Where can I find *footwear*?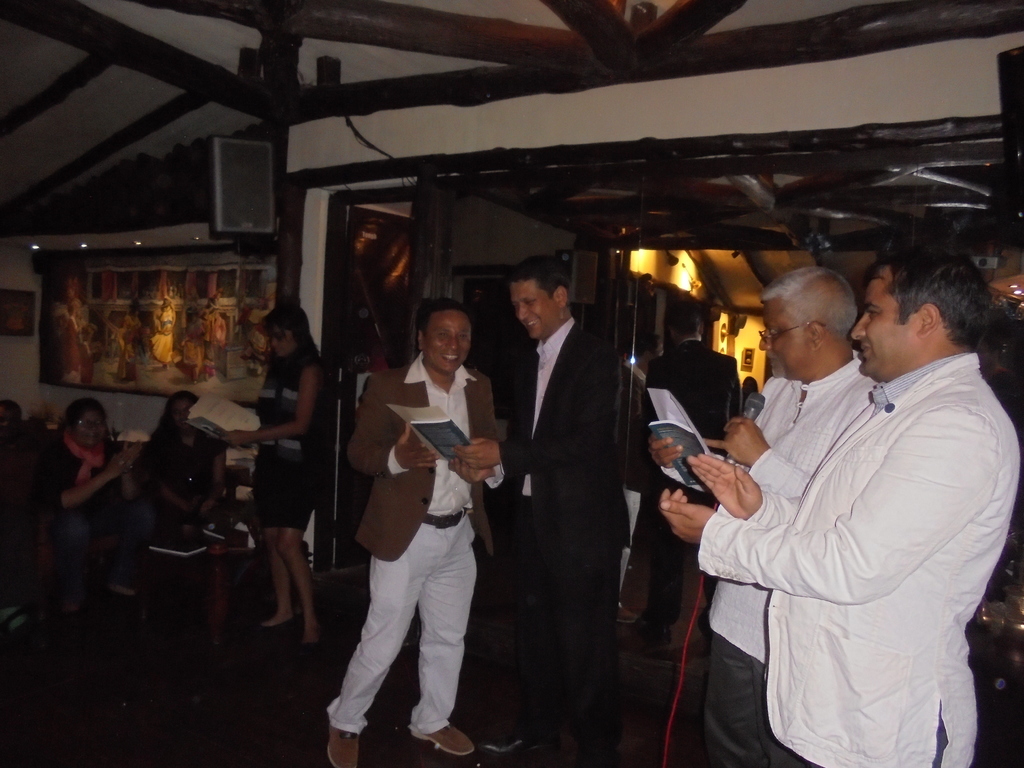
You can find it at 478 725 551 752.
